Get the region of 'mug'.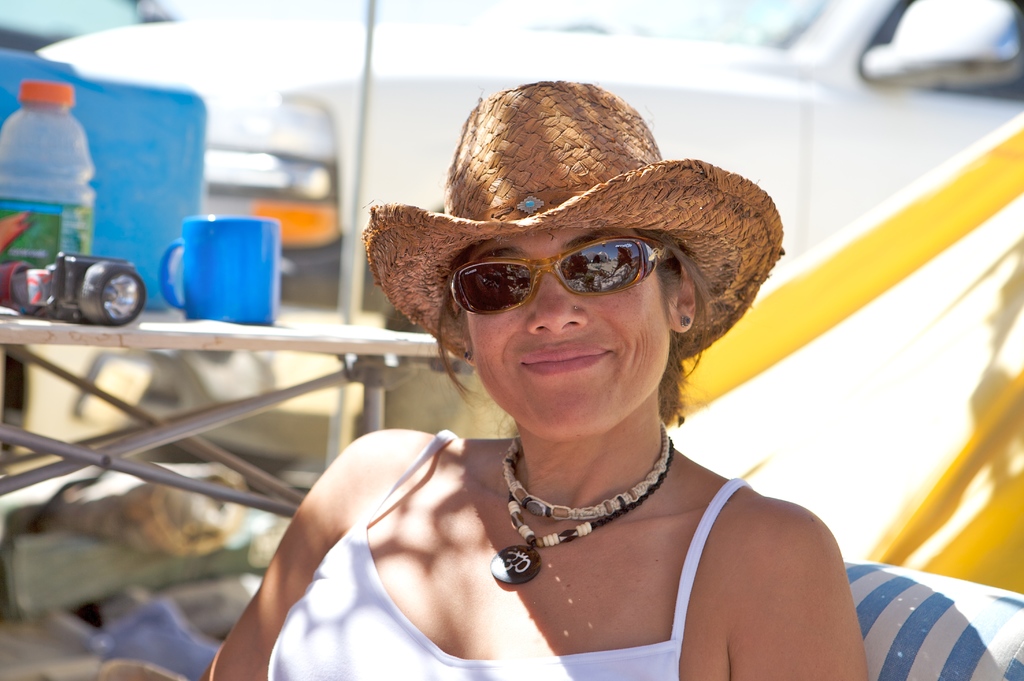
159:217:278:327.
